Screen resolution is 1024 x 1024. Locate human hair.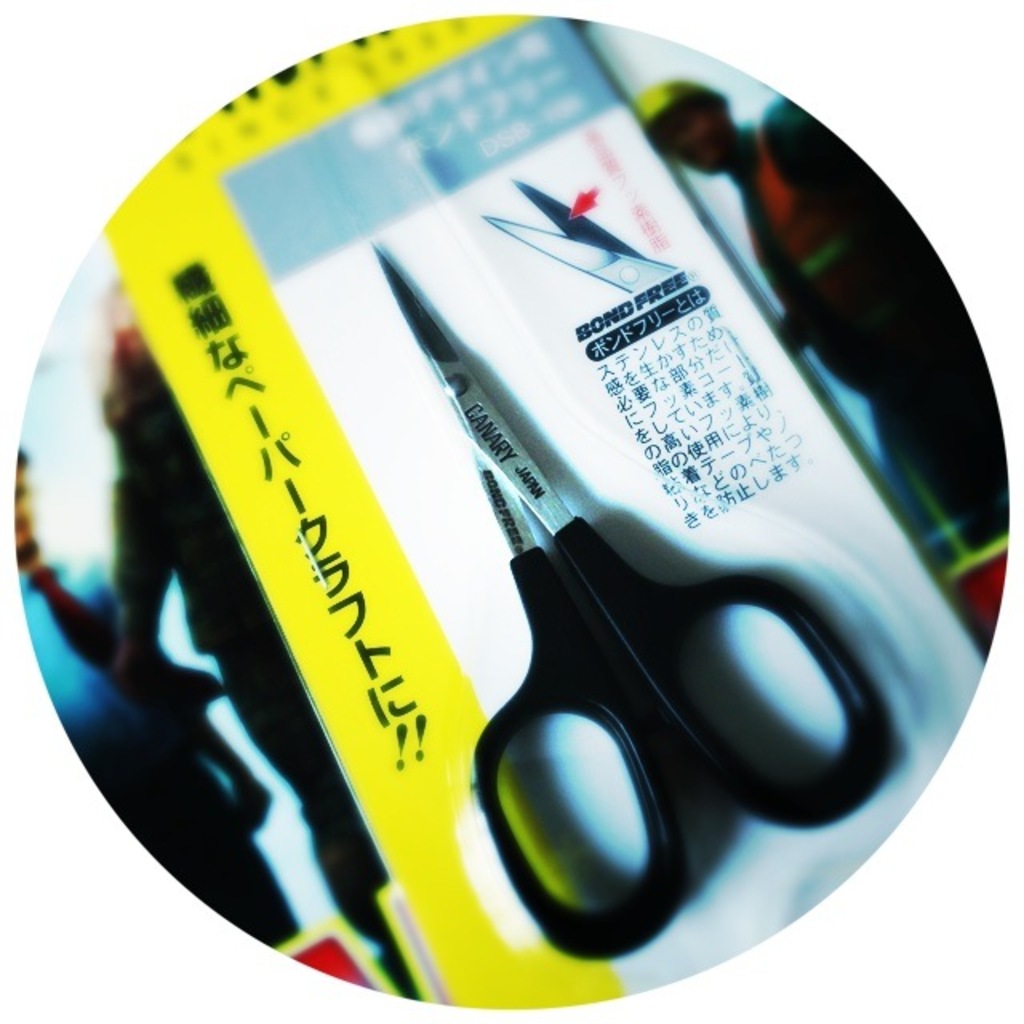
[left=13, top=443, right=27, bottom=462].
